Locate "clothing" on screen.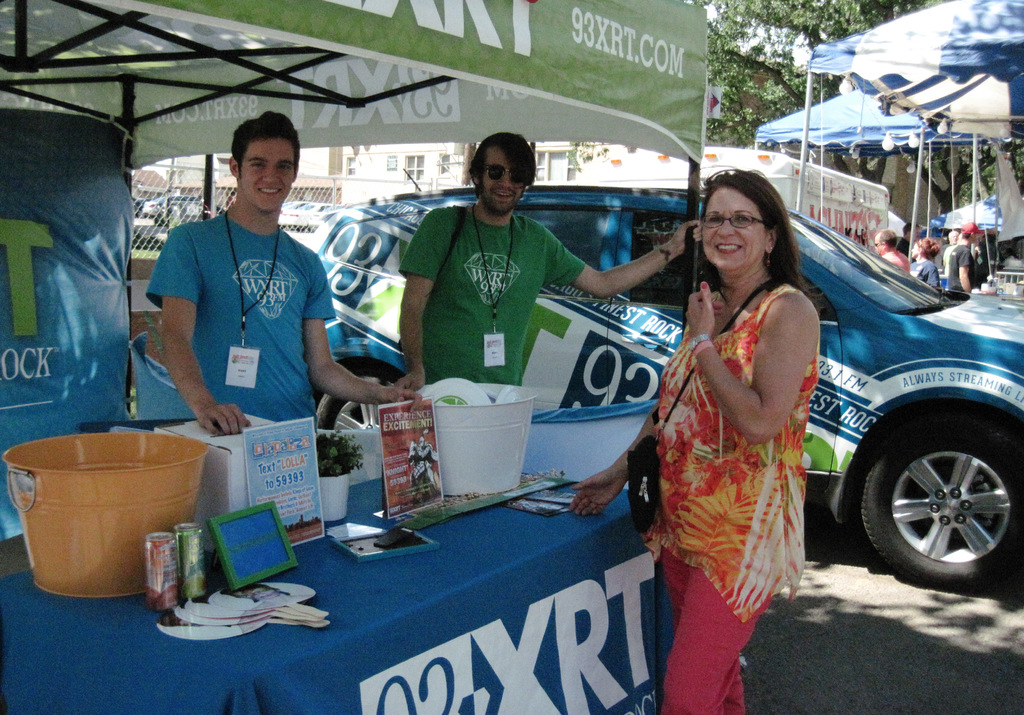
On screen at BBox(913, 258, 937, 288).
